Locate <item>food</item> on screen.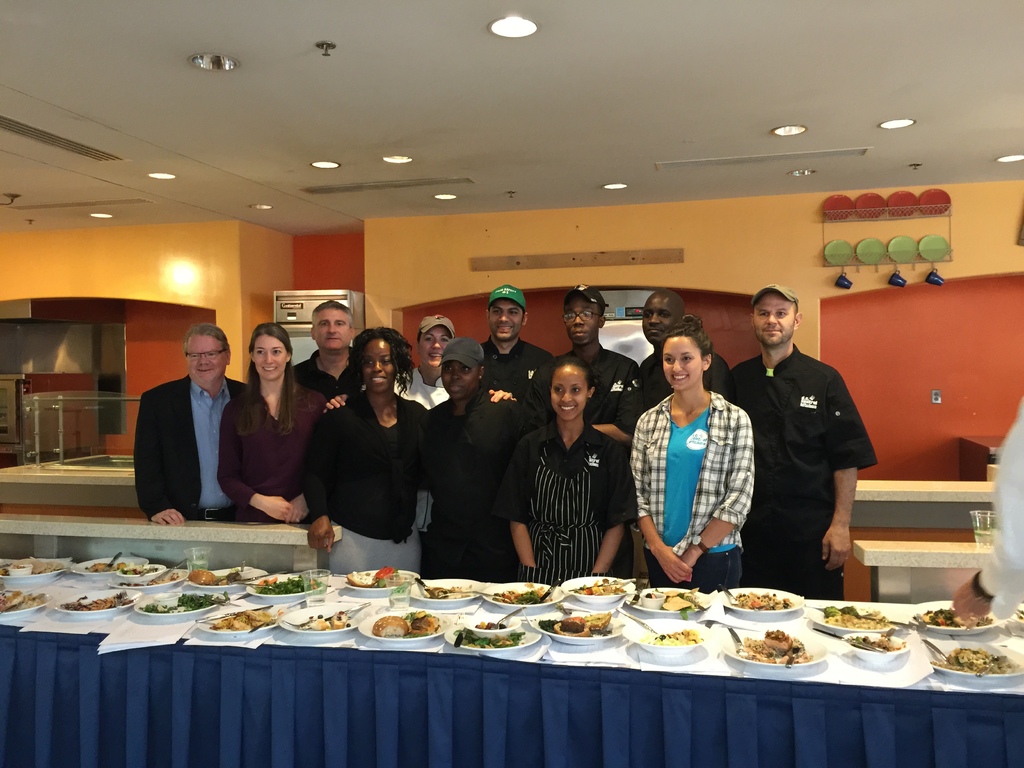
On screen at {"left": 346, "top": 563, "right": 401, "bottom": 589}.
